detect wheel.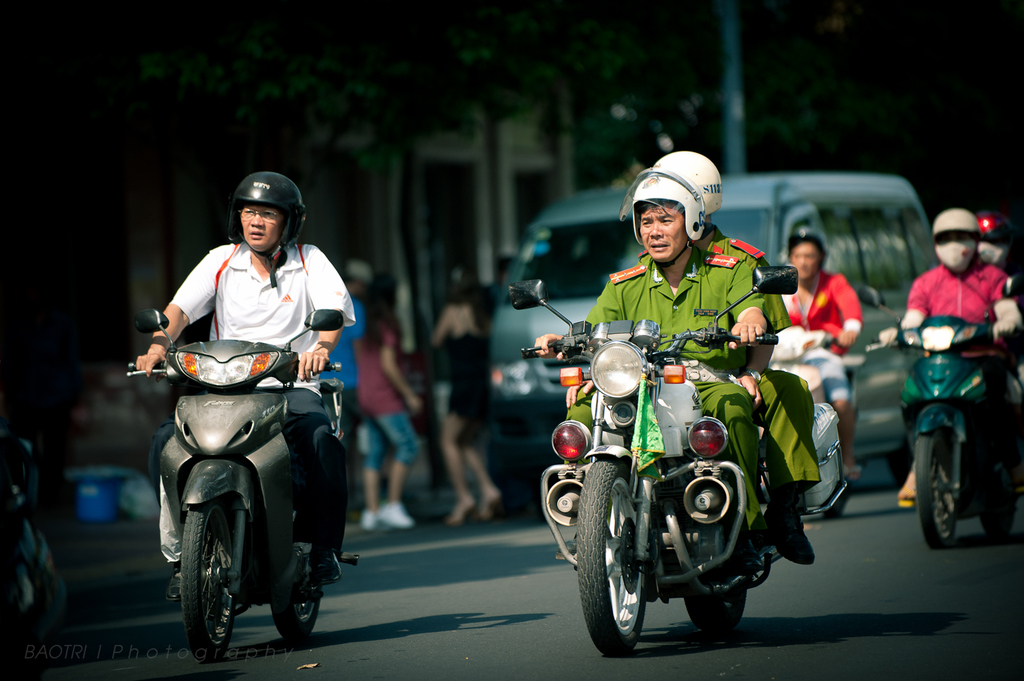
Detected at box=[980, 499, 1019, 538].
